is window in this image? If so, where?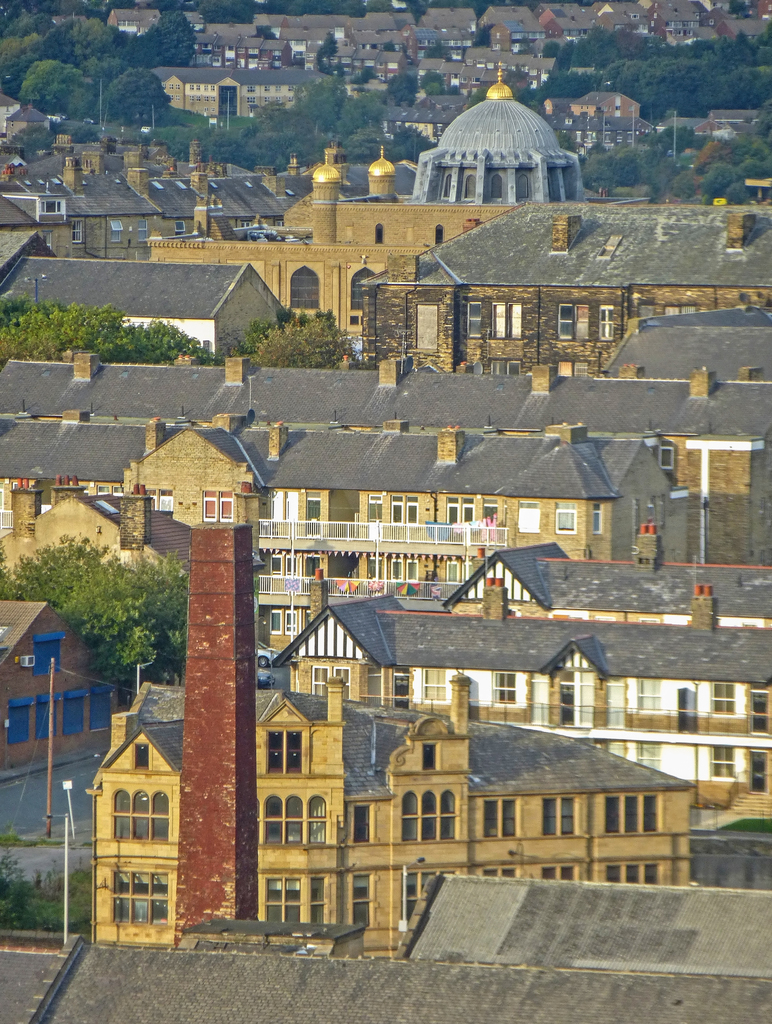
Yes, at box(494, 671, 515, 702).
